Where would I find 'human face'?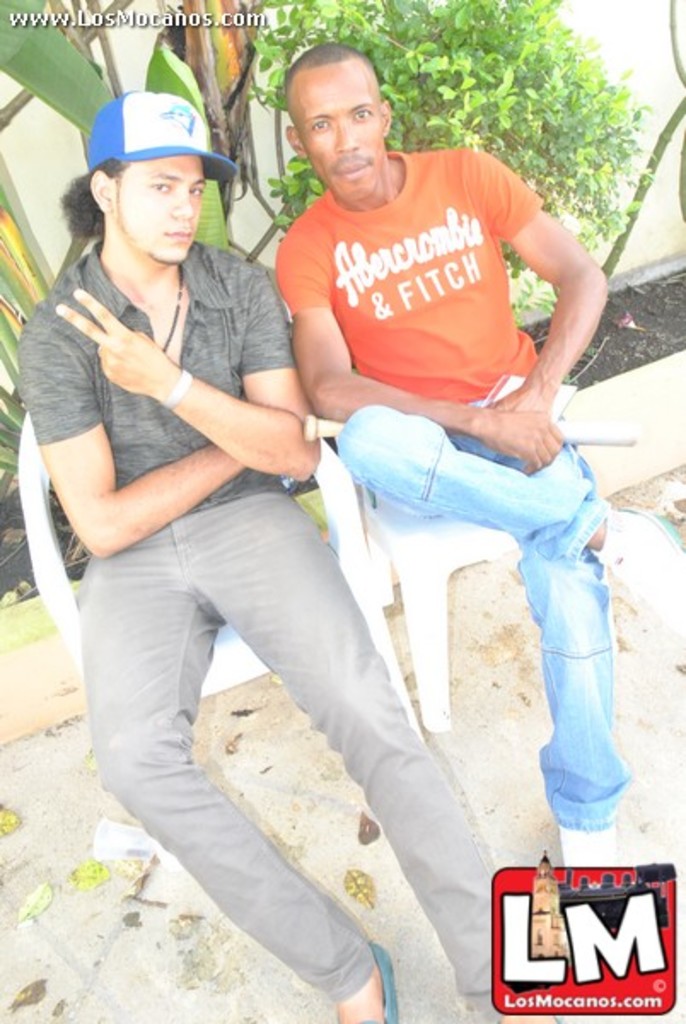
At 119 150 203 265.
